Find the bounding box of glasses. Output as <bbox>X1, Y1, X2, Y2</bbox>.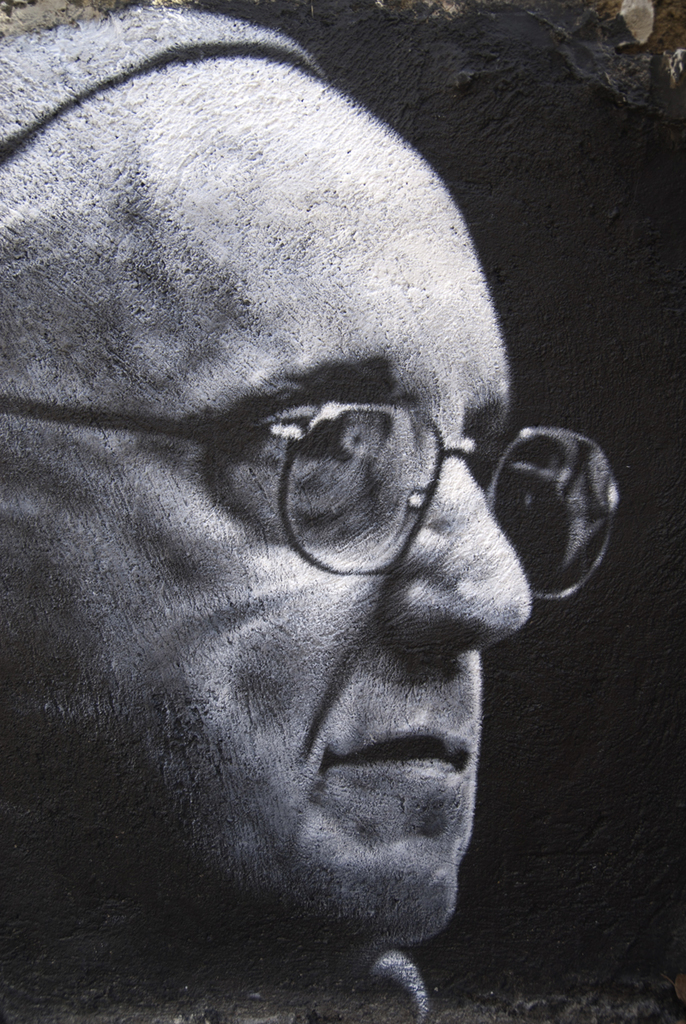
<bbox>1, 385, 628, 602</bbox>.
